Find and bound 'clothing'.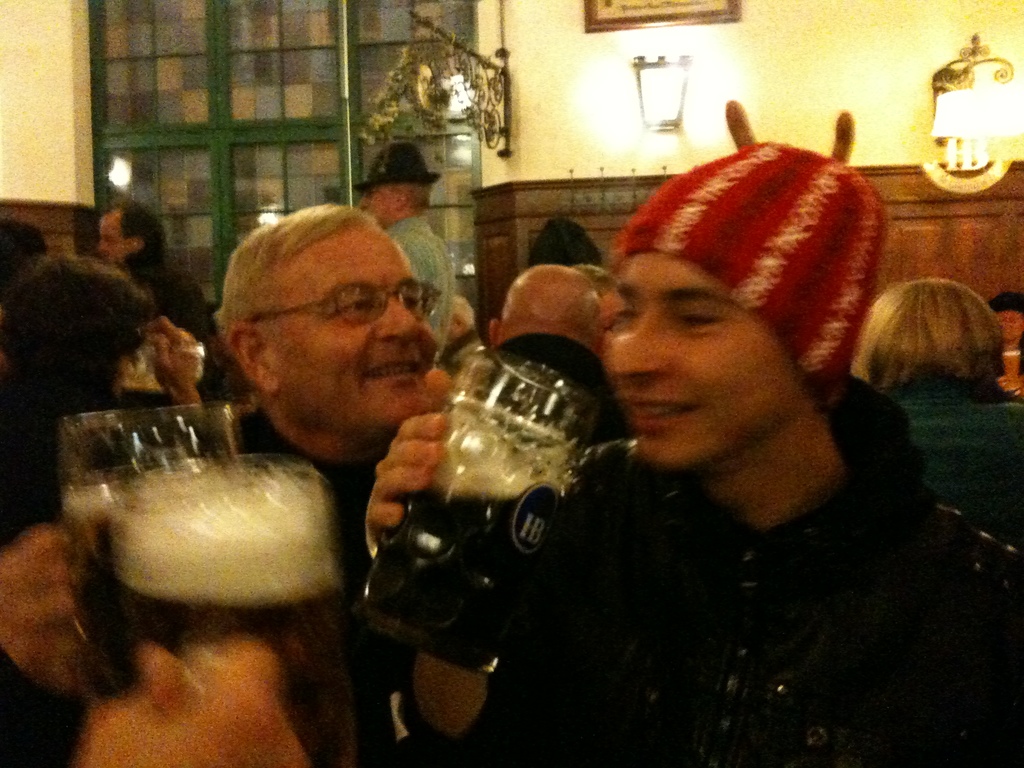
Bound: box(500, 316, 998, 767).
